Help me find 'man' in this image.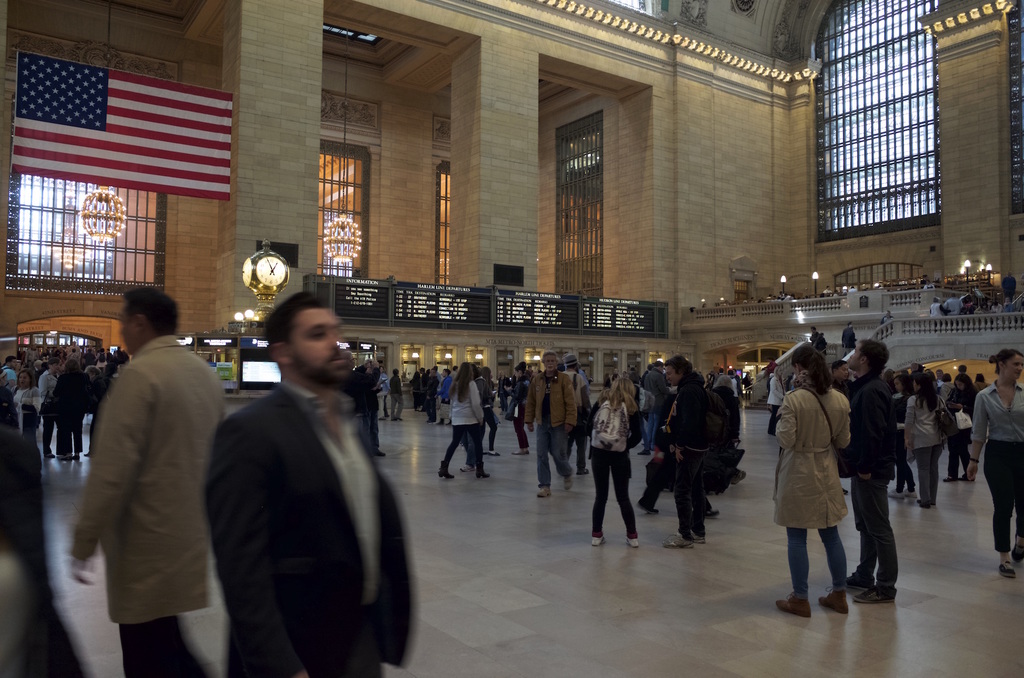
Found it: left=838, top=334, right=904, bottom=602.
